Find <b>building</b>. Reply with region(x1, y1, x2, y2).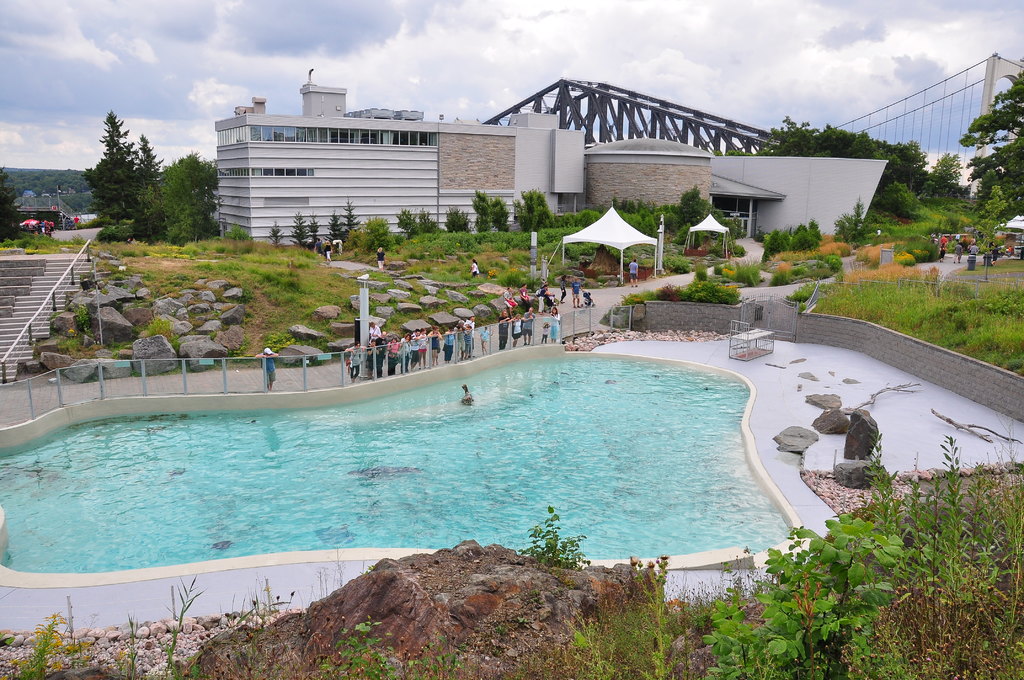
region(216, 81, 888, 240).
